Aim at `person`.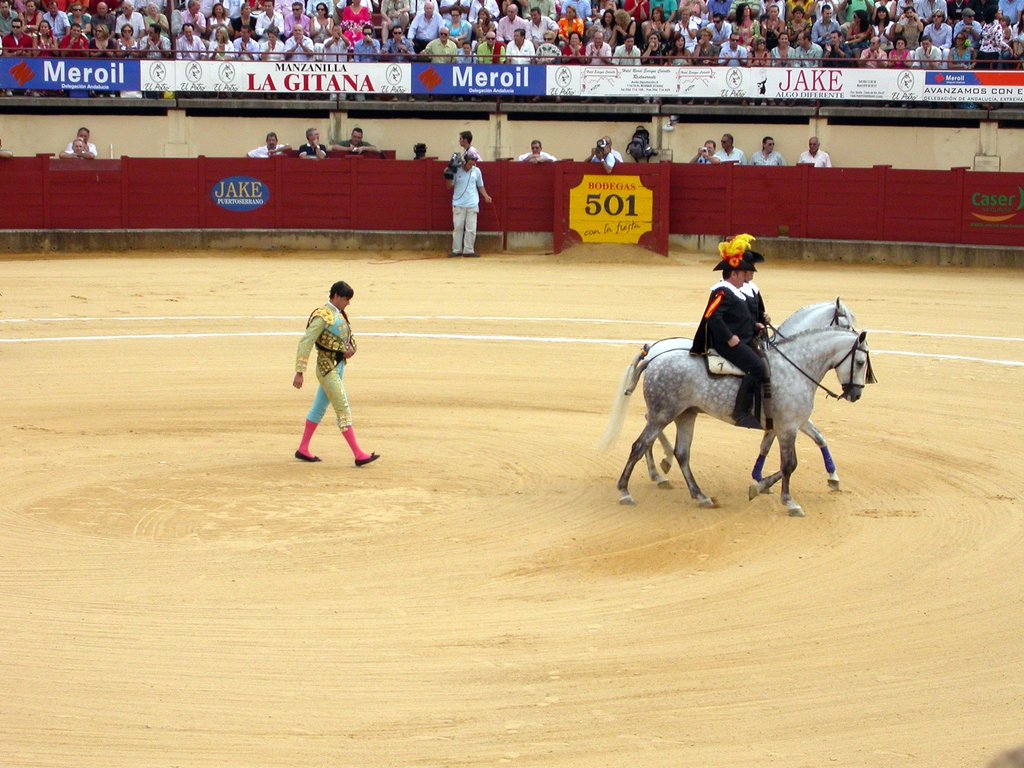
Aimed at 329 128 376 150.
